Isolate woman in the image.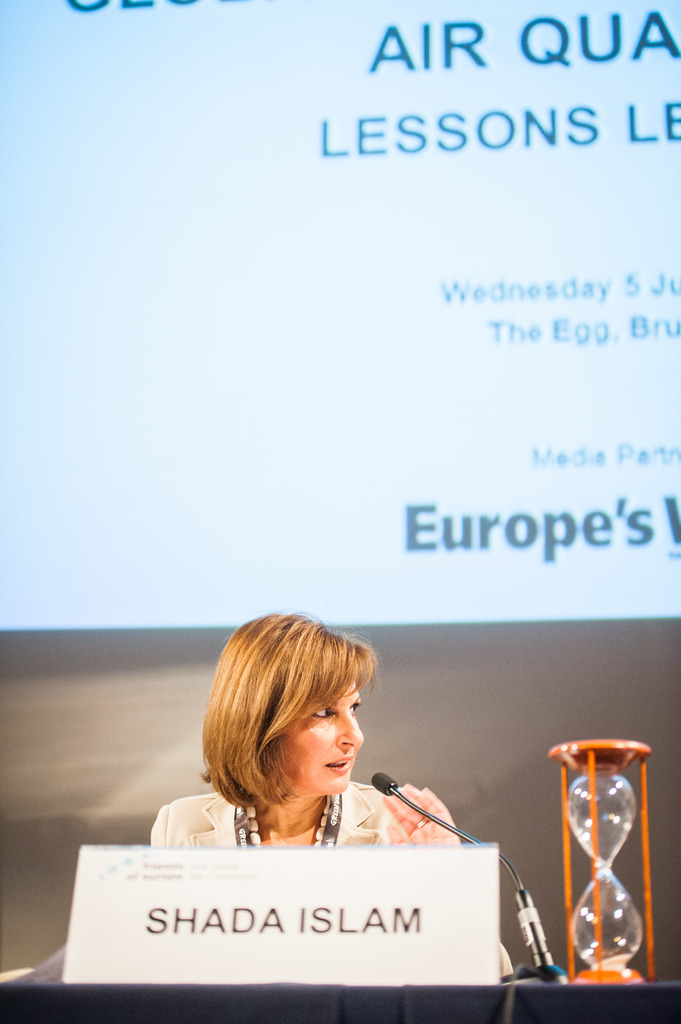
Isolated region: [x1=172, y1=634, x2=443, y2=899].
